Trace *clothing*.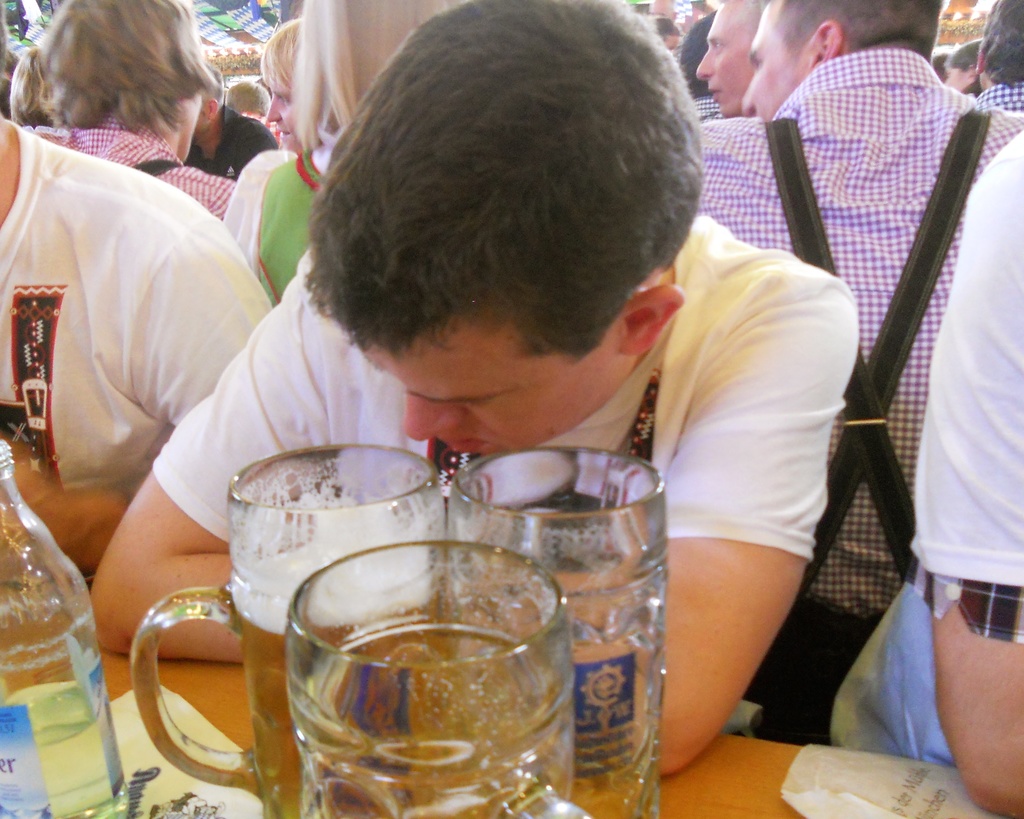
Traced to l=874, t=132, r=1023, b=778.
